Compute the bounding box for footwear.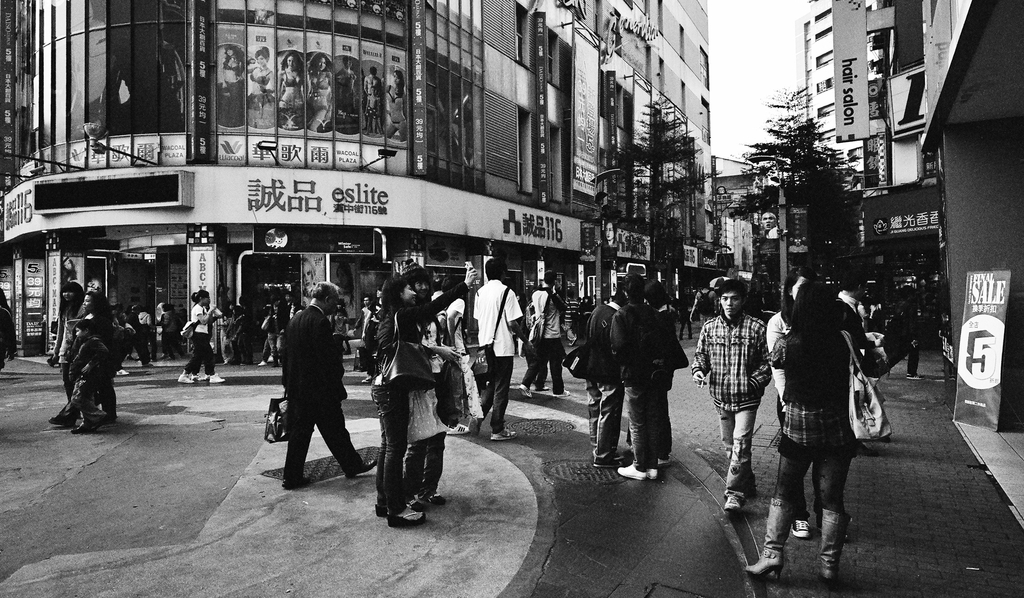
select_region(351, 459, 379, 476).
